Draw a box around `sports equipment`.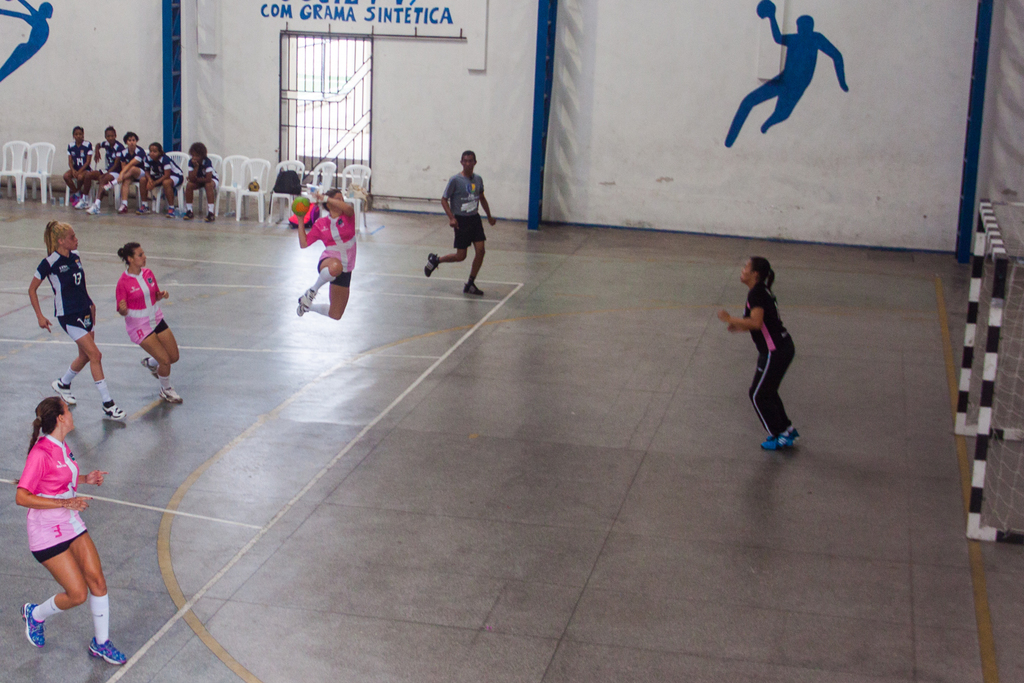
region(139, 357, 160, 377).
